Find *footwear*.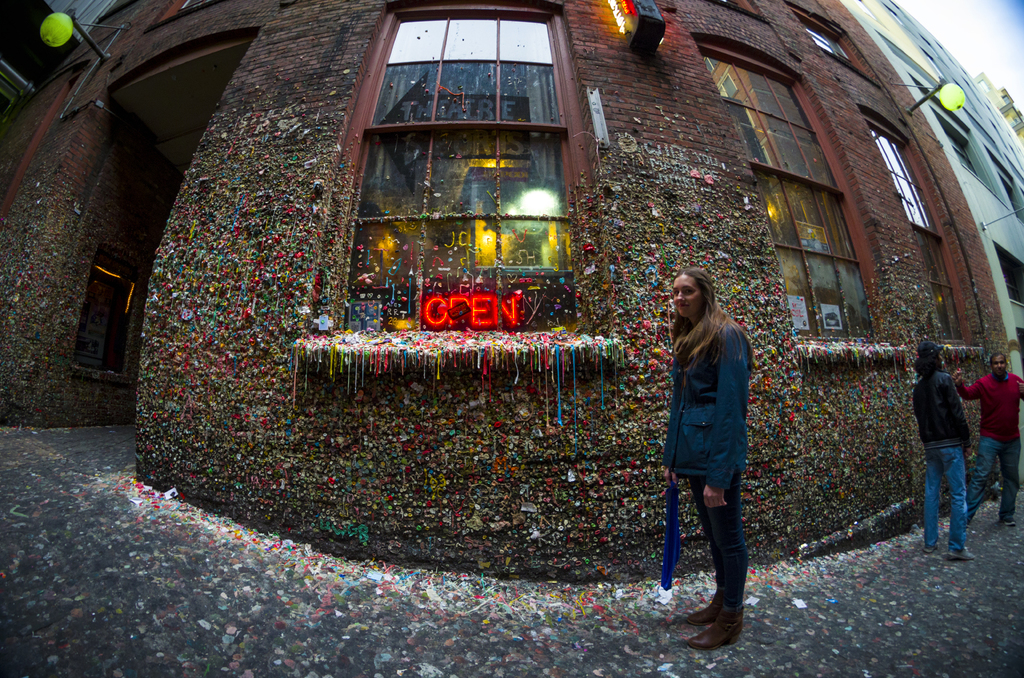
924,548,935,554.
